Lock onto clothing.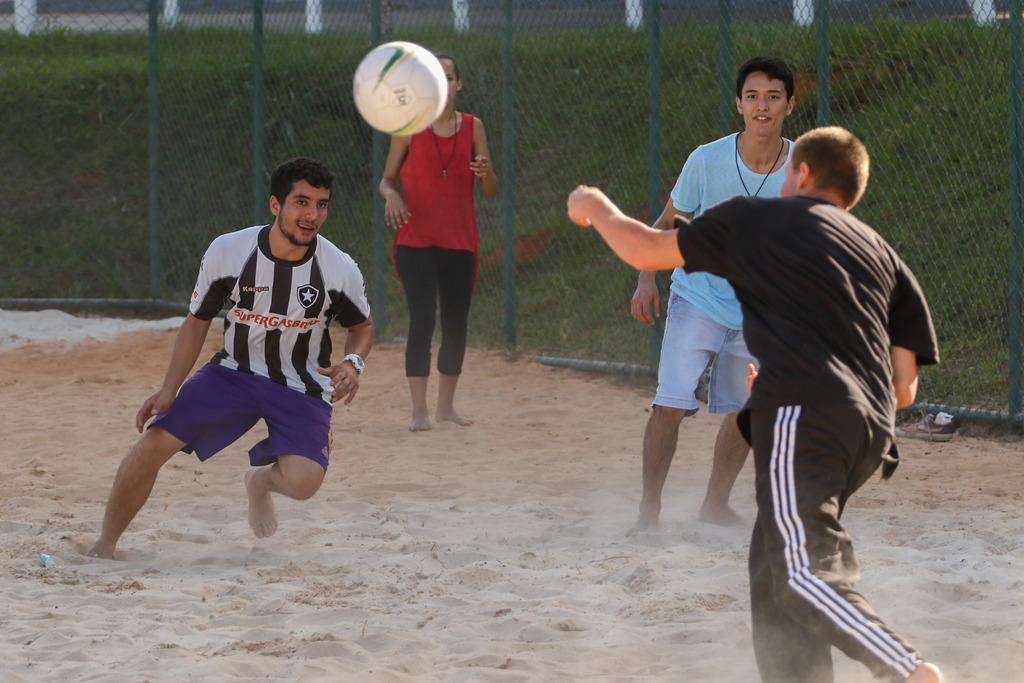
Locked: box(669, 114, 918, 608).
